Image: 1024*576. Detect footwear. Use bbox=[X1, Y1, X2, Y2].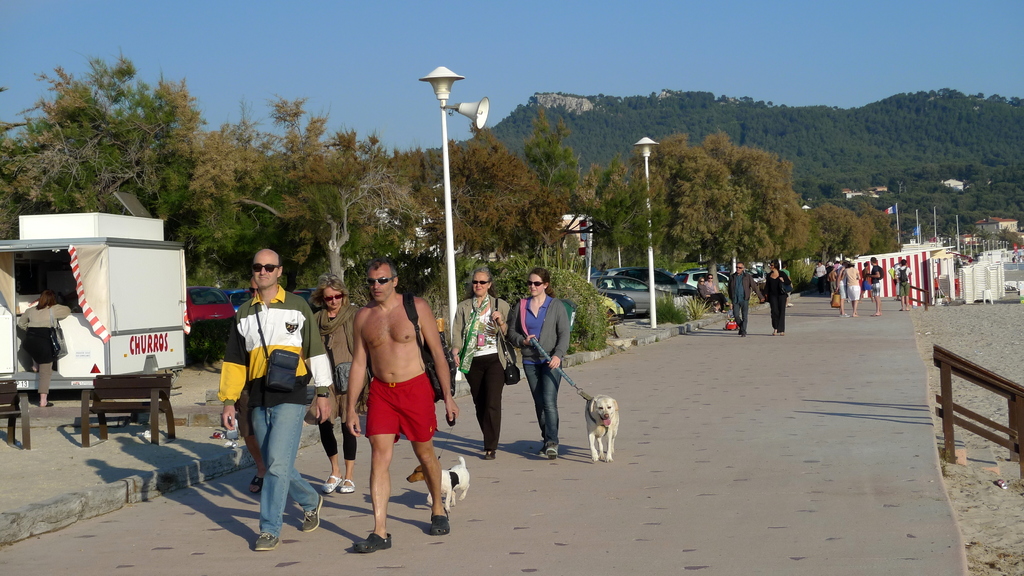
bbox=[484, 449, 496, 459].
